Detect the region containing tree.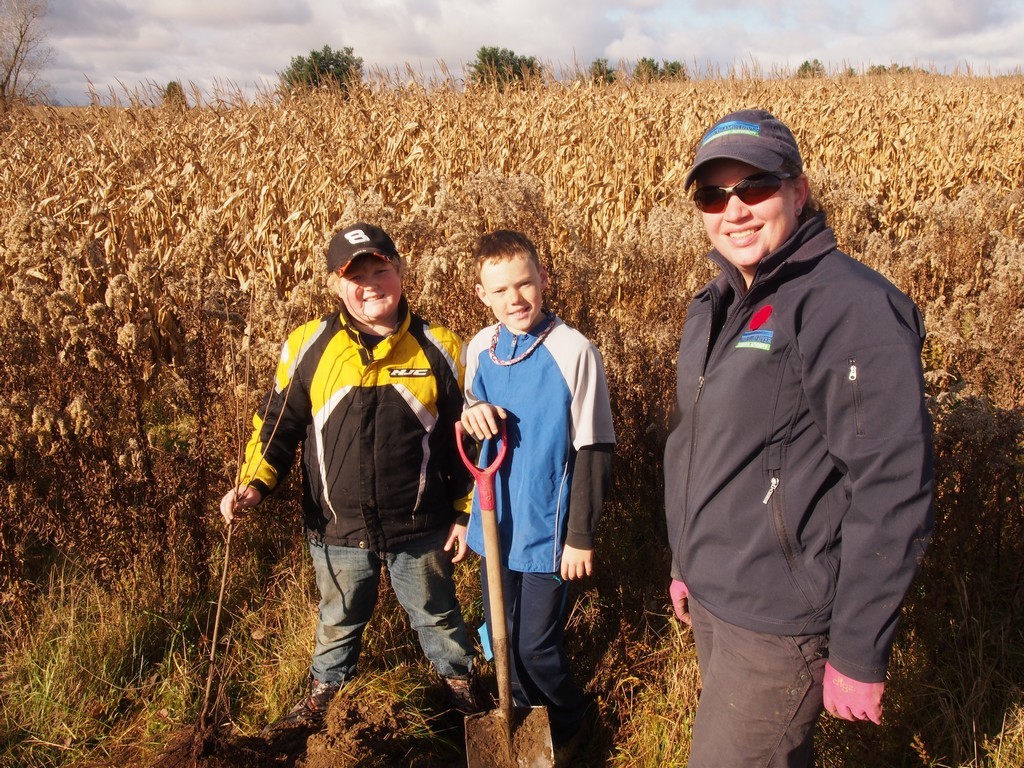
(left=639, top=53, right=651, bottom=78).
